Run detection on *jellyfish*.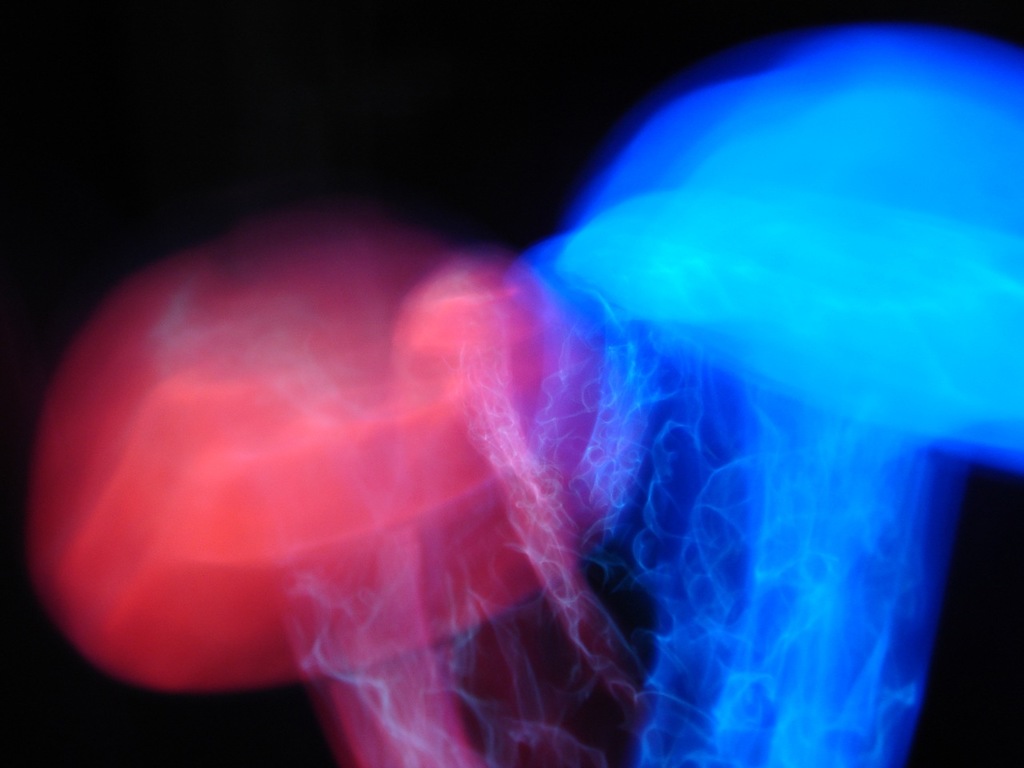
Result: bbox=[0, 184, 693, 706].
